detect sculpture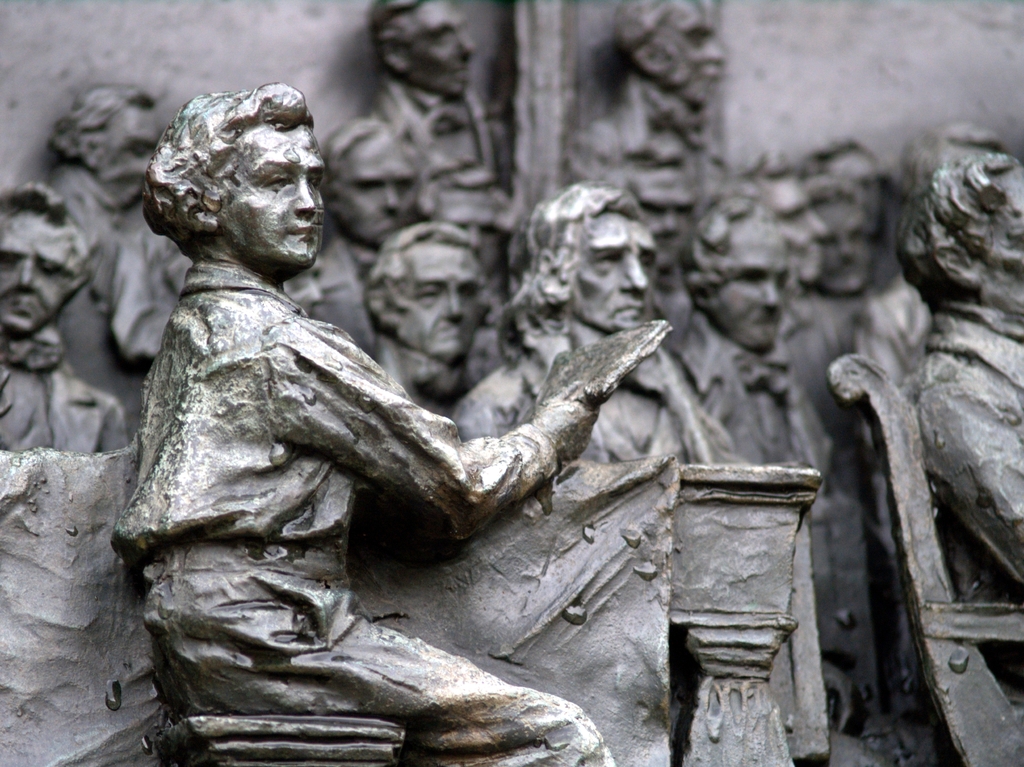
{"x1": 806, "y1": 129, "x2": 918, "y2": 384}
